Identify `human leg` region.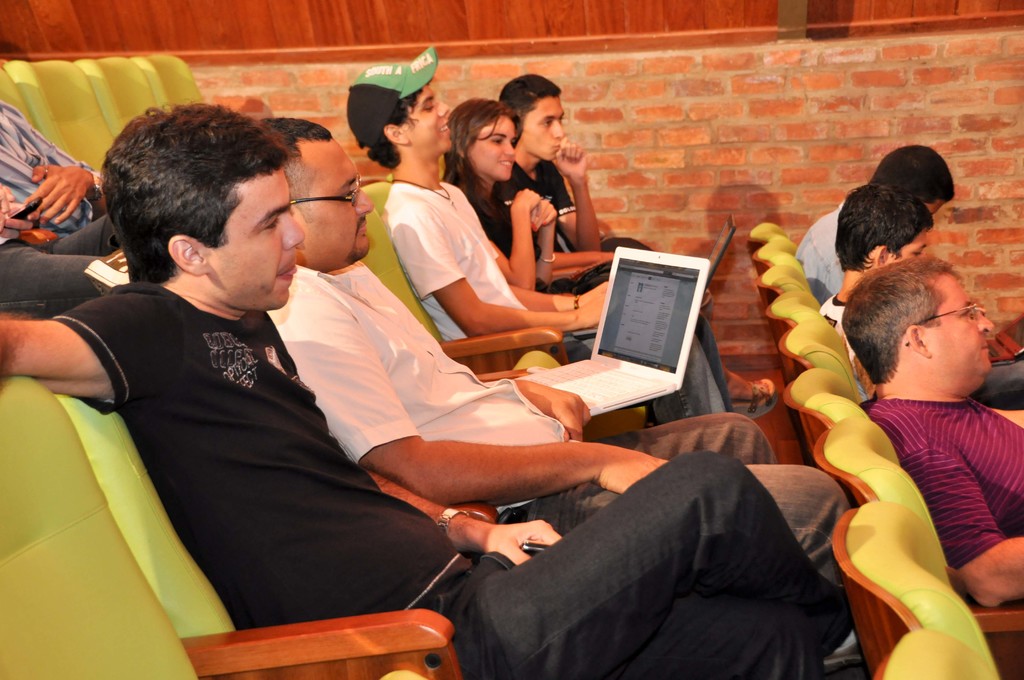
Region: [598, 410, 765, 468].
